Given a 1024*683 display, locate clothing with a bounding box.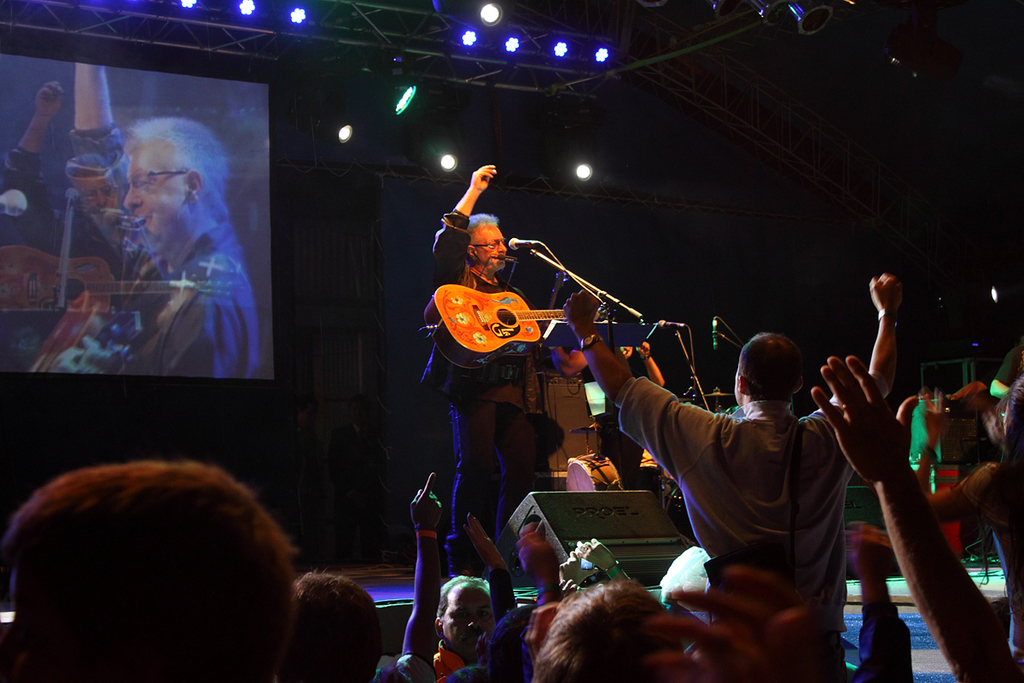
Located: left=428, top=214, right=553, bottom=577.
